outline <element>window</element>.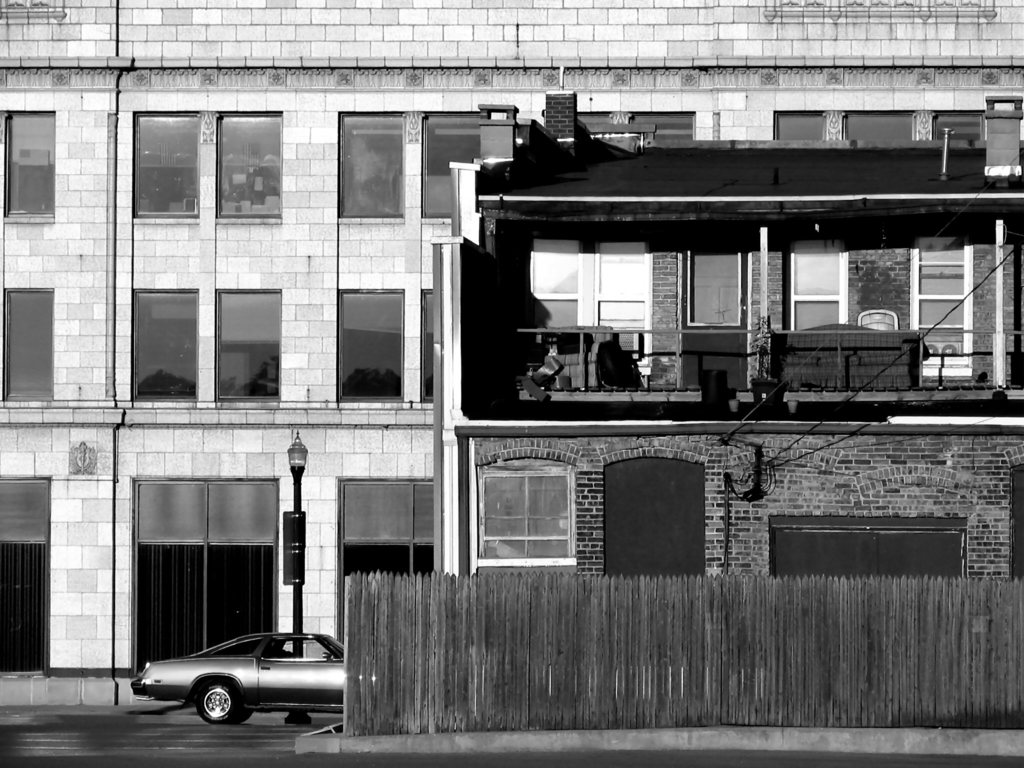
Outline: [left=1, top=289, right=55, bottom=406].
